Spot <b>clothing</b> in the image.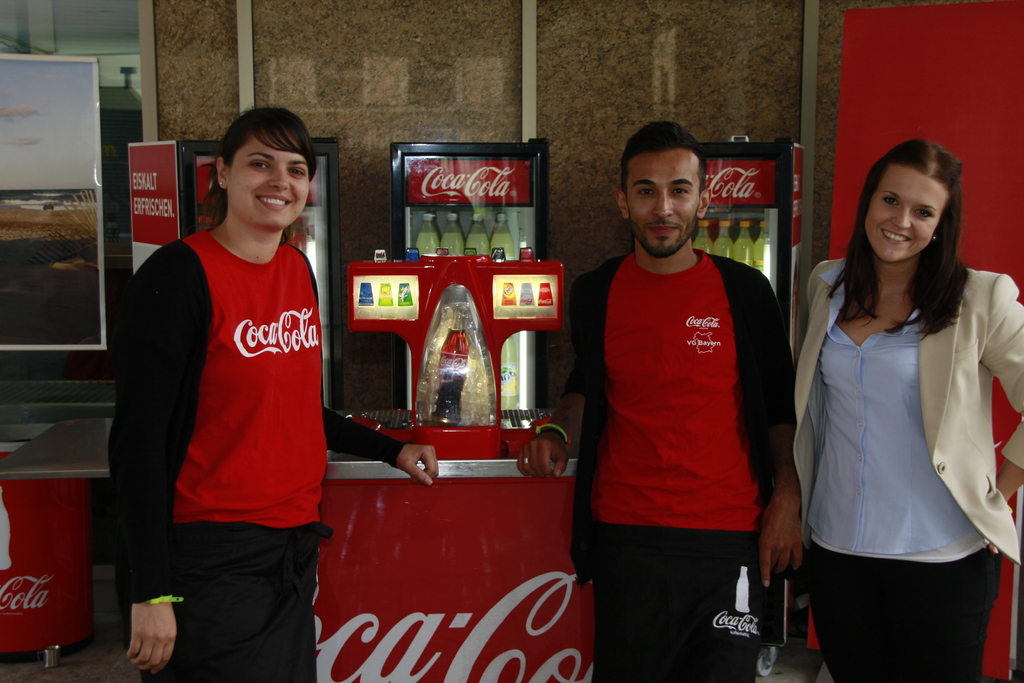
<b>clothing</b> found at 562 247 796 682.
